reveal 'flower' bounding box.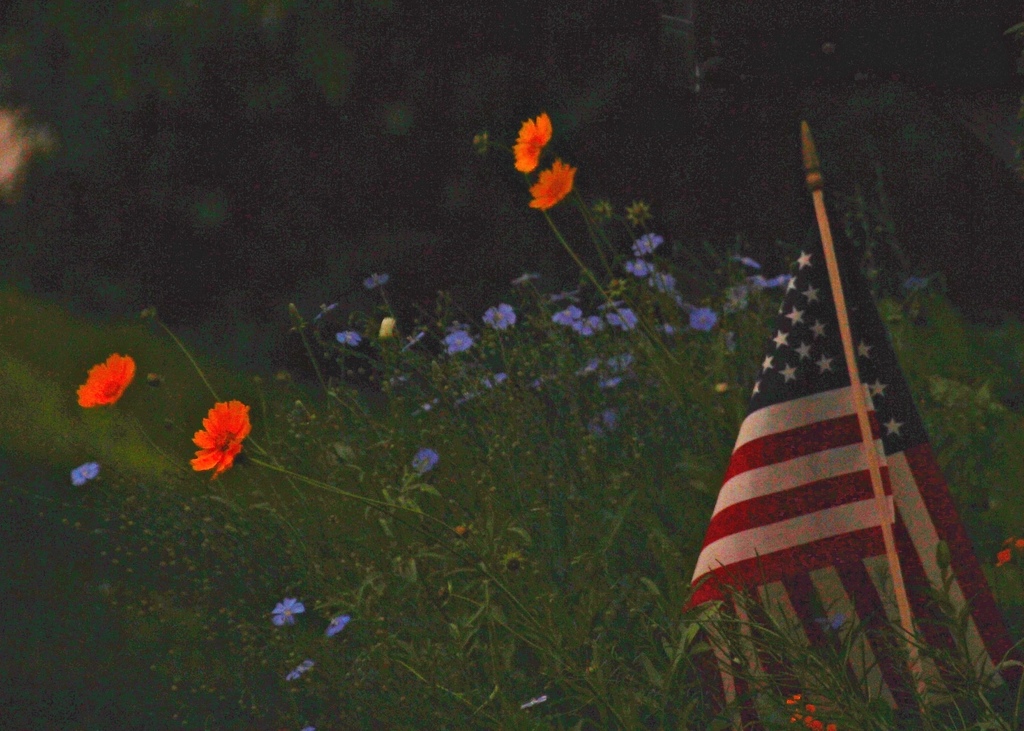
Revealed: 268:593:304:627.
